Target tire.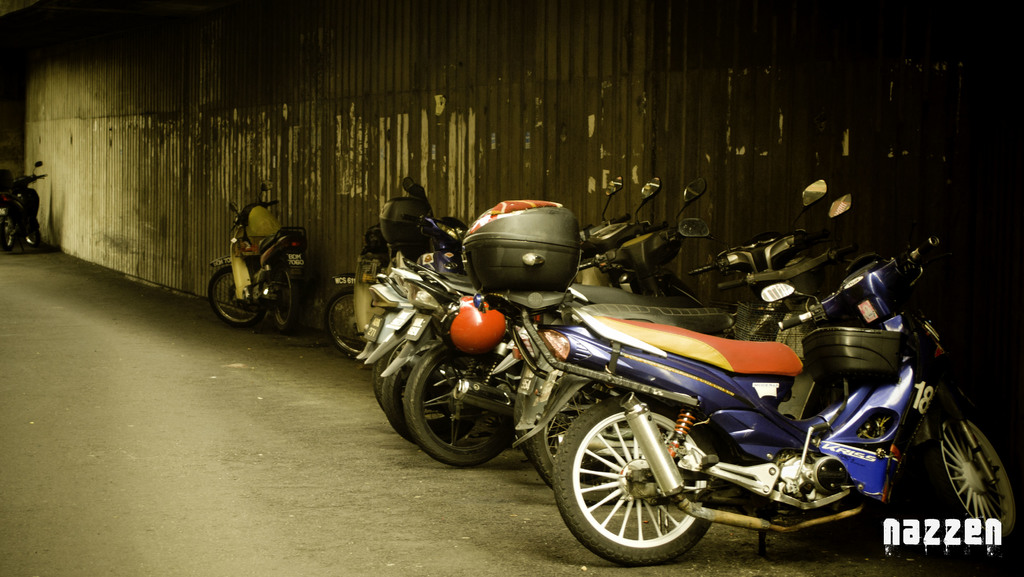
Target region: 209/266/264/328.
